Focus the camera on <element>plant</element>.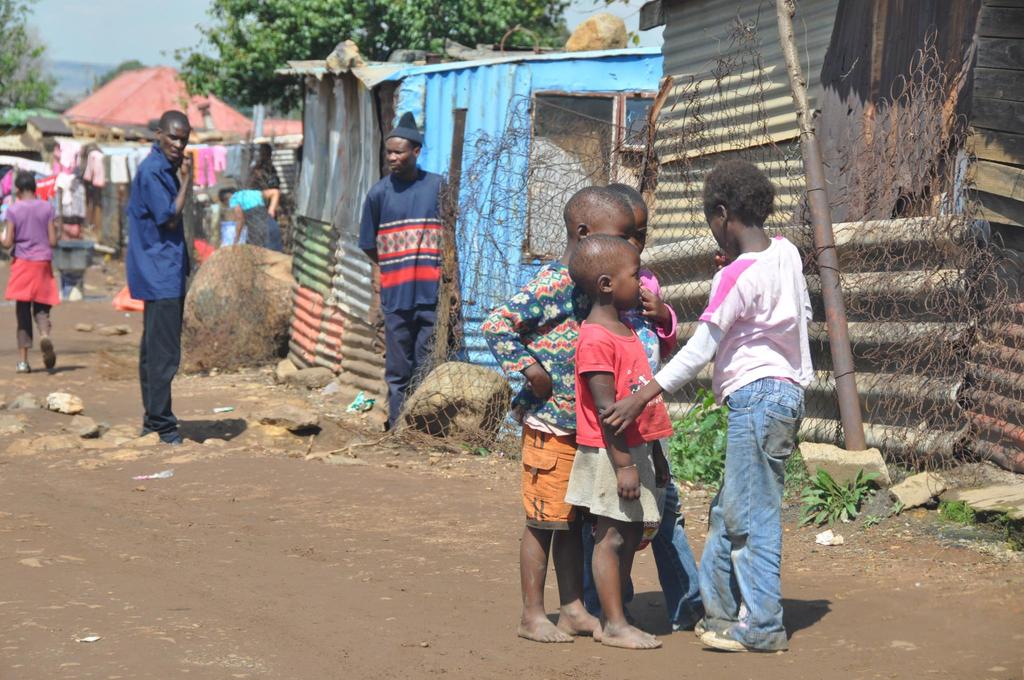
Focus region: bbox=[666, 372, 776, 497].
